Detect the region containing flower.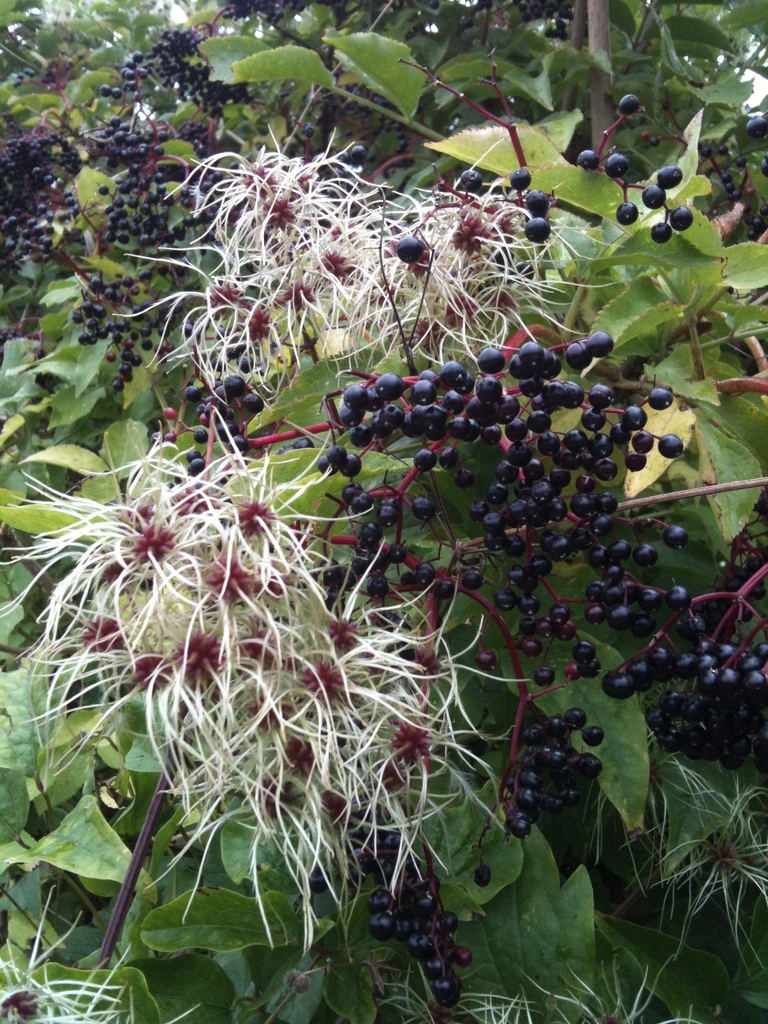
left=636, top=760, right=767, bottom=968.
